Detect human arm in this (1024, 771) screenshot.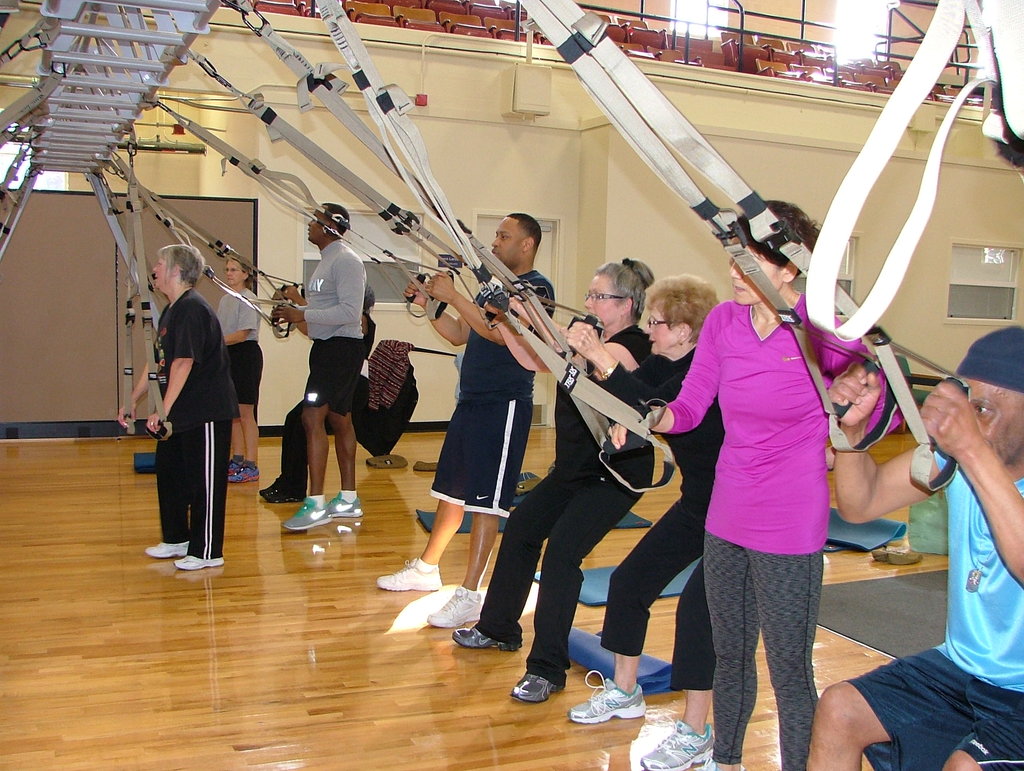
Detection: bbox=(900, 363, 1020, 638).
